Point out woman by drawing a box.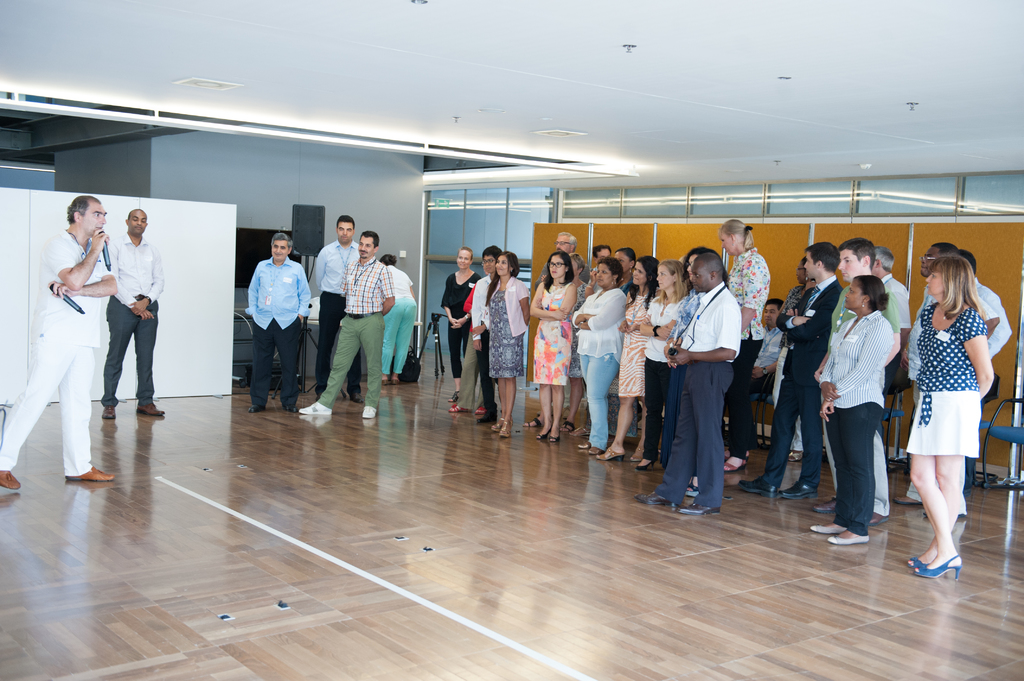
564:257:623:457.
